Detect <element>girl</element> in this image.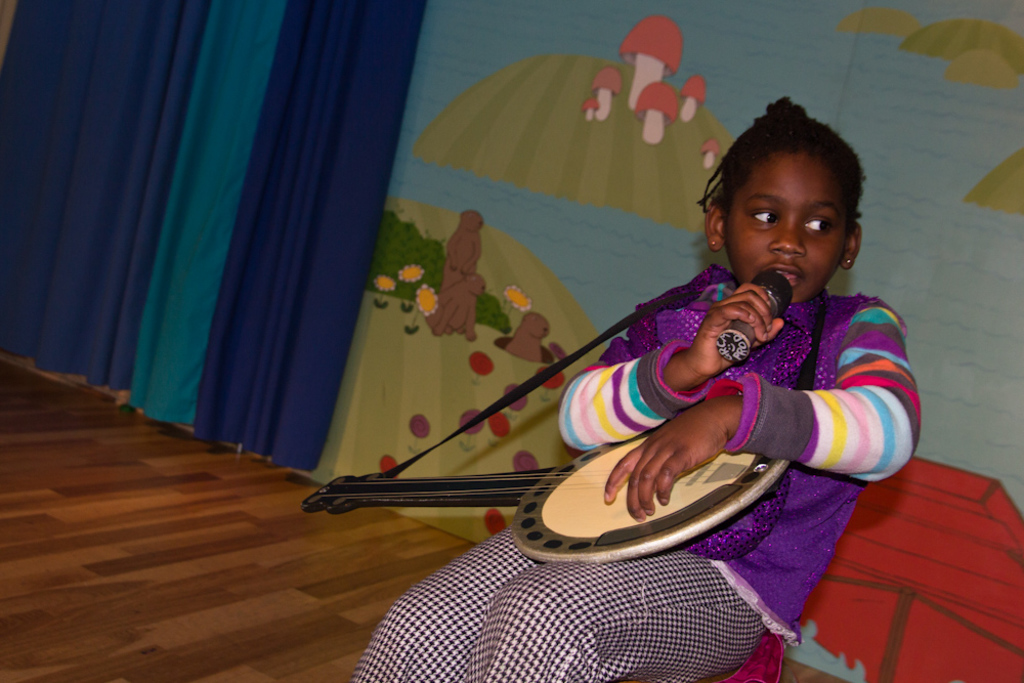
Detection: l=349, t=93, r=923, b=681.
